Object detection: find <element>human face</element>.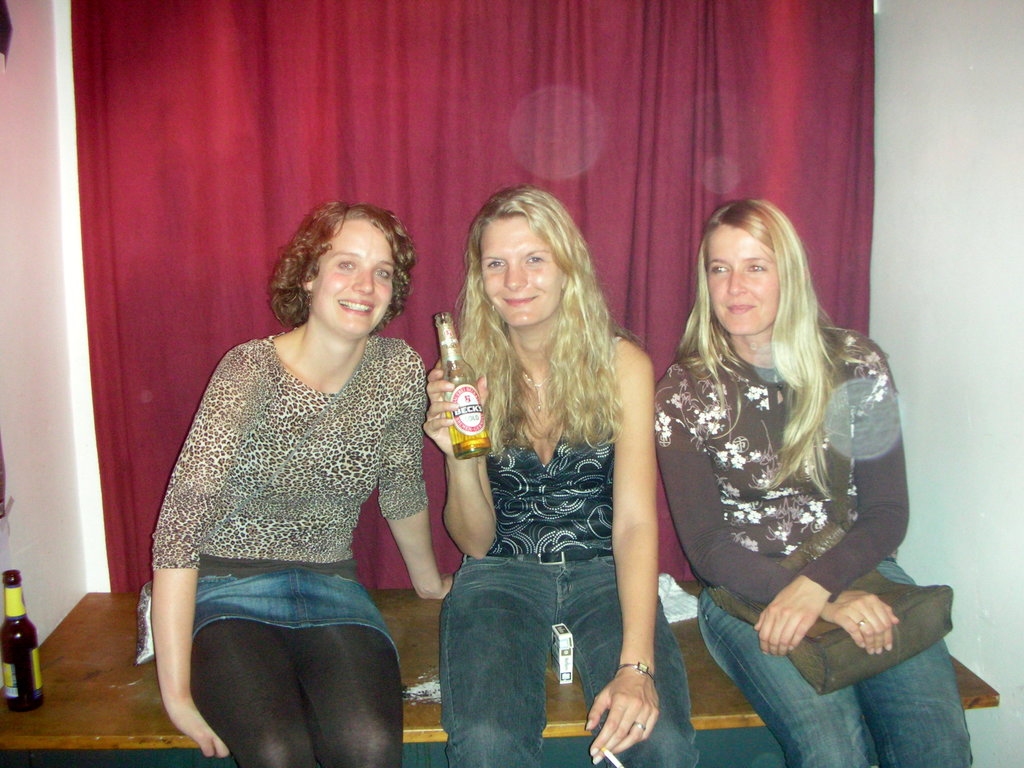
locate(476, 209, 558, 327).
